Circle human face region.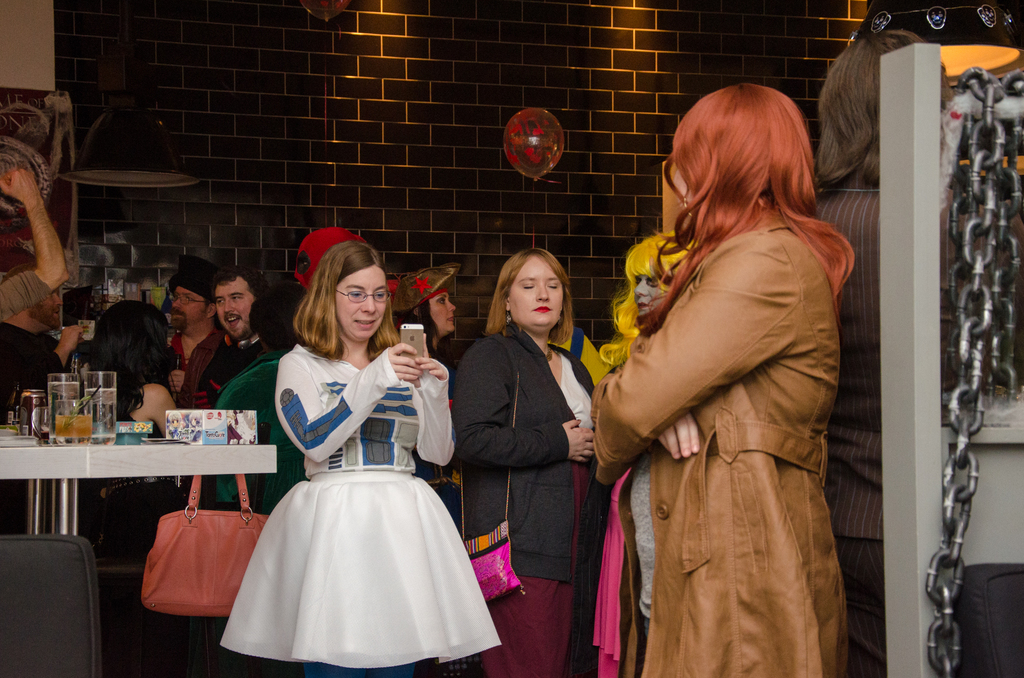
Region: rect(632, 272, 664, 317).
